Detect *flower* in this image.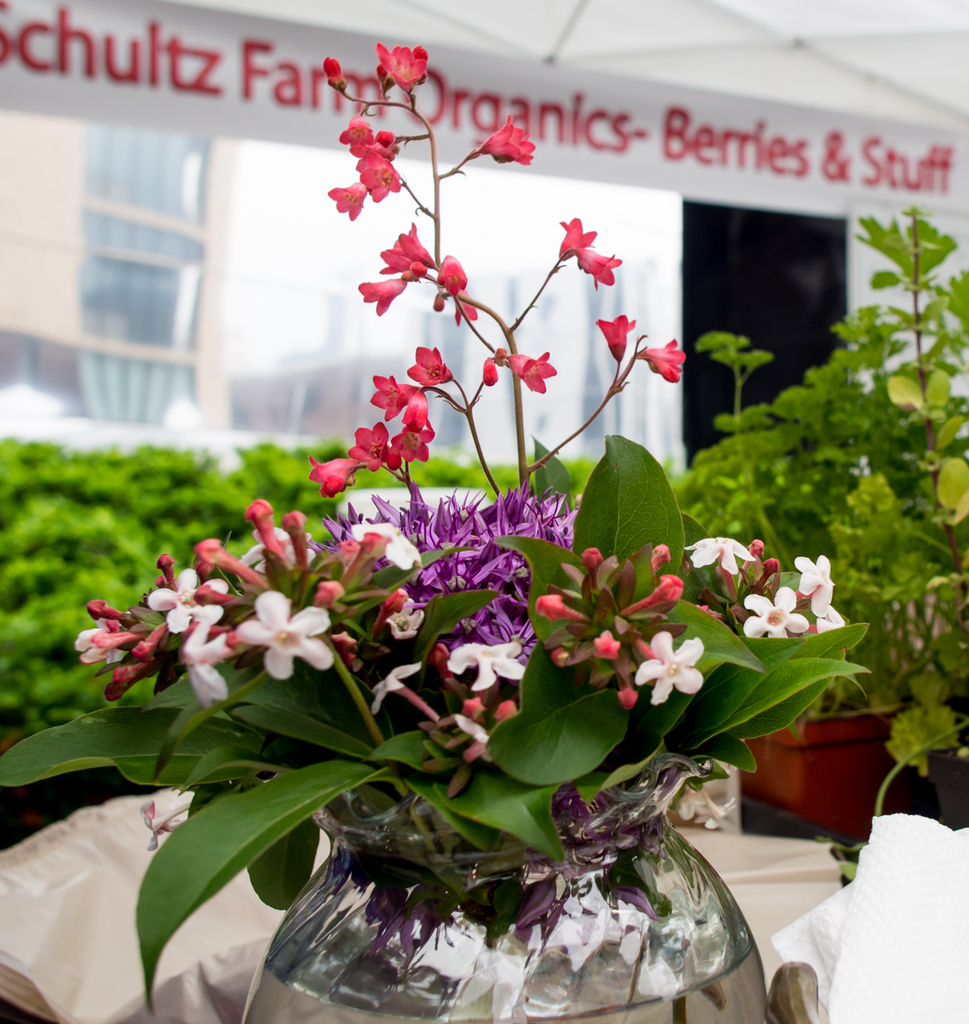
Detection: <region>683, 537, 748, 575</region>.
